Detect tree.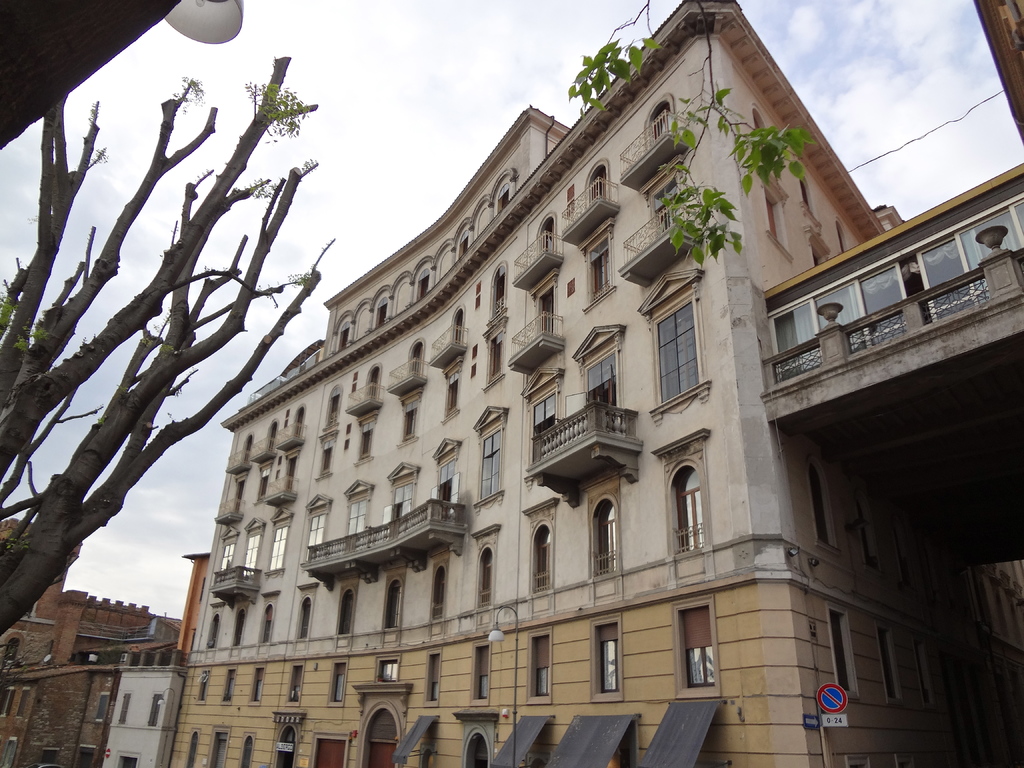
Detected at {"x1": 20, "y1": 26, "x2": 342, "y2": 666}.
